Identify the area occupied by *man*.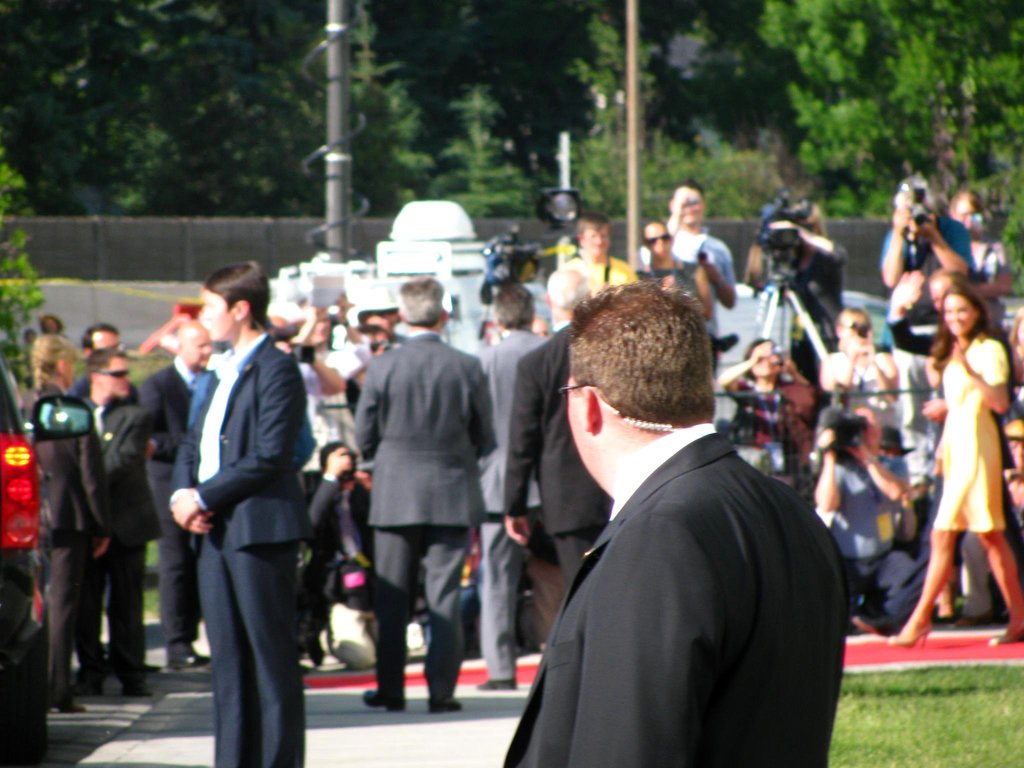
Area: bbox=(813, 401, 922, 641).
